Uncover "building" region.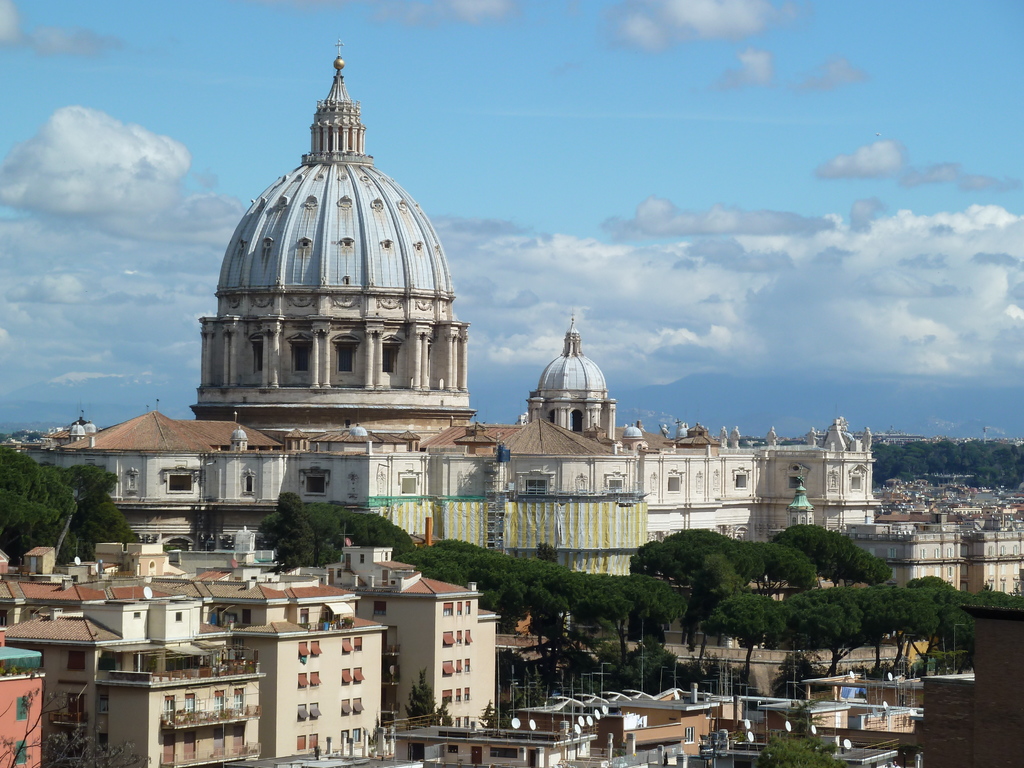
Uncovered: {"left": 1, "top": 42, "right": 885, "bottom": 576}.
